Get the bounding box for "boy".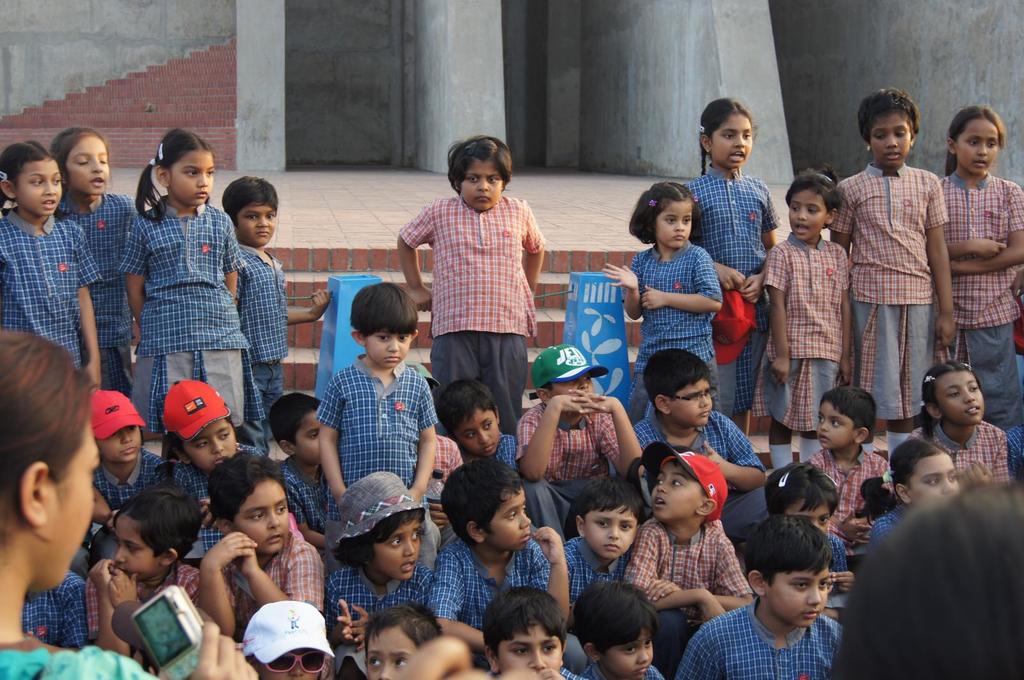
detection(911, 353, 1012, 501).
